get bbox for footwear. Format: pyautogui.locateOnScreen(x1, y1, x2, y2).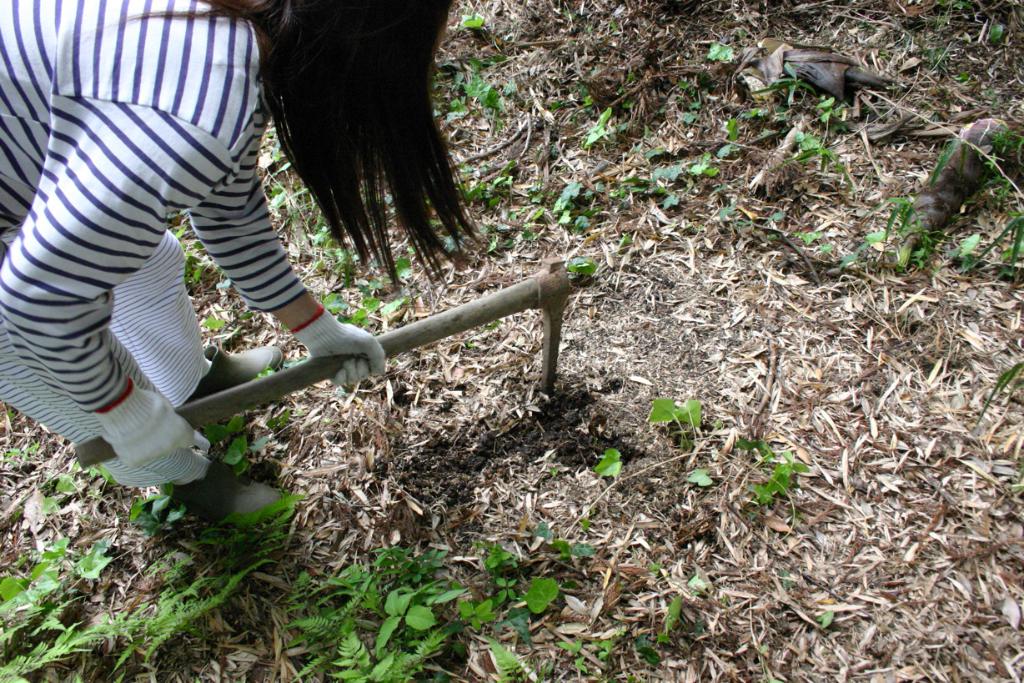
pyautogui.locateOnScreen(188, 344, 281, 410).
